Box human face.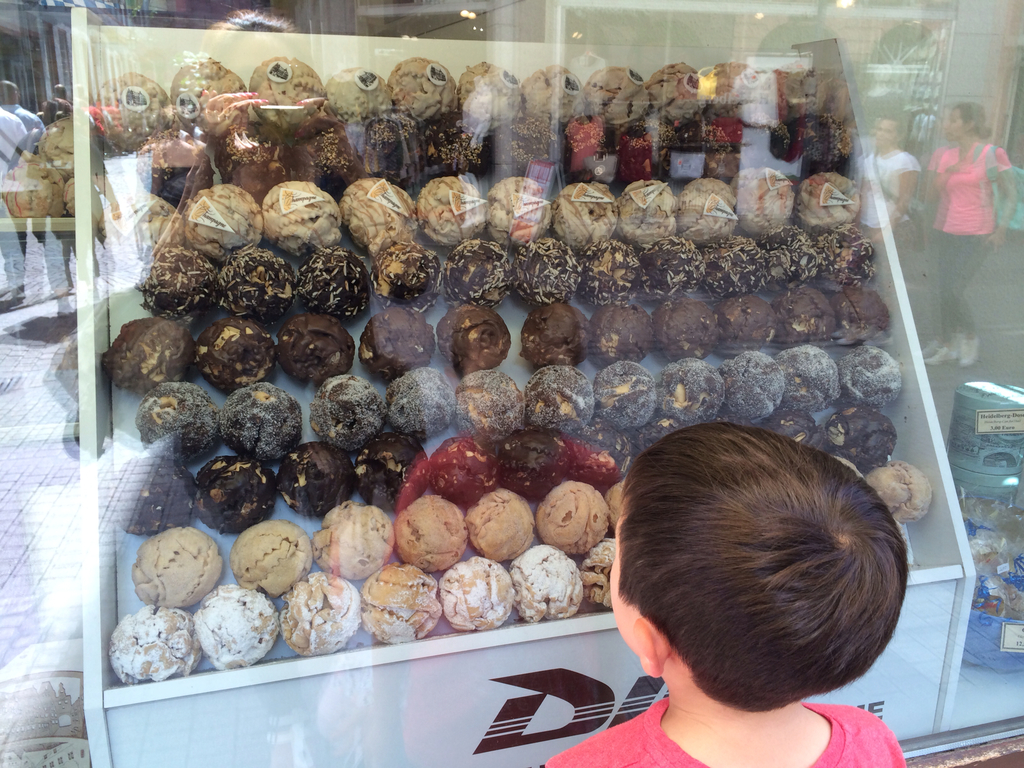
rect(610, 504, 630, 651).
